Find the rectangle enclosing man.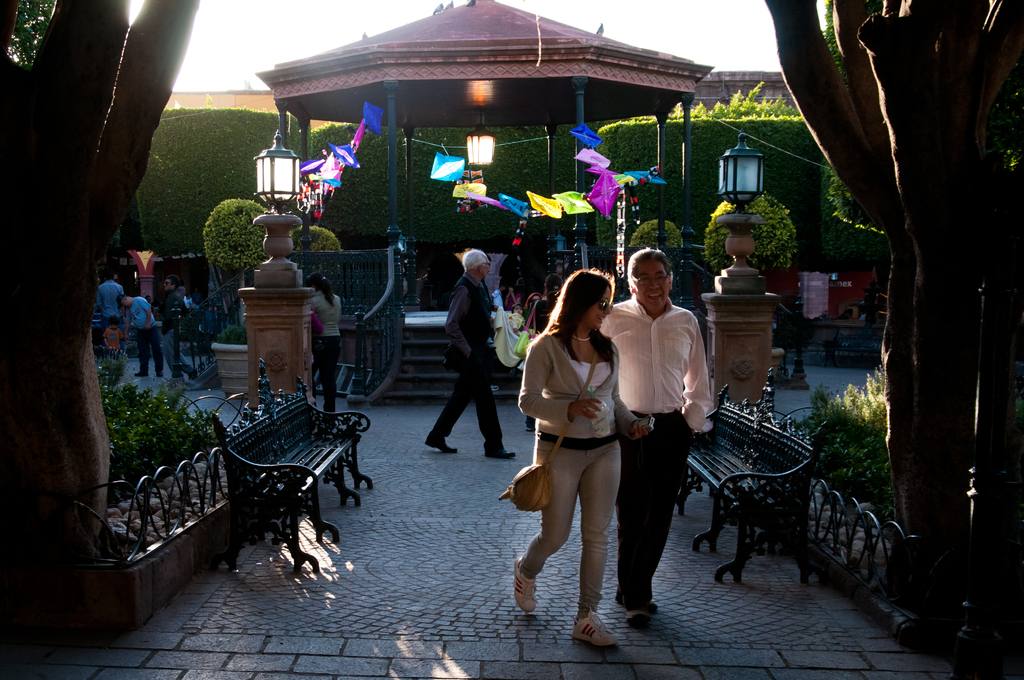
<region>162, 277, 187, 365</region>.
